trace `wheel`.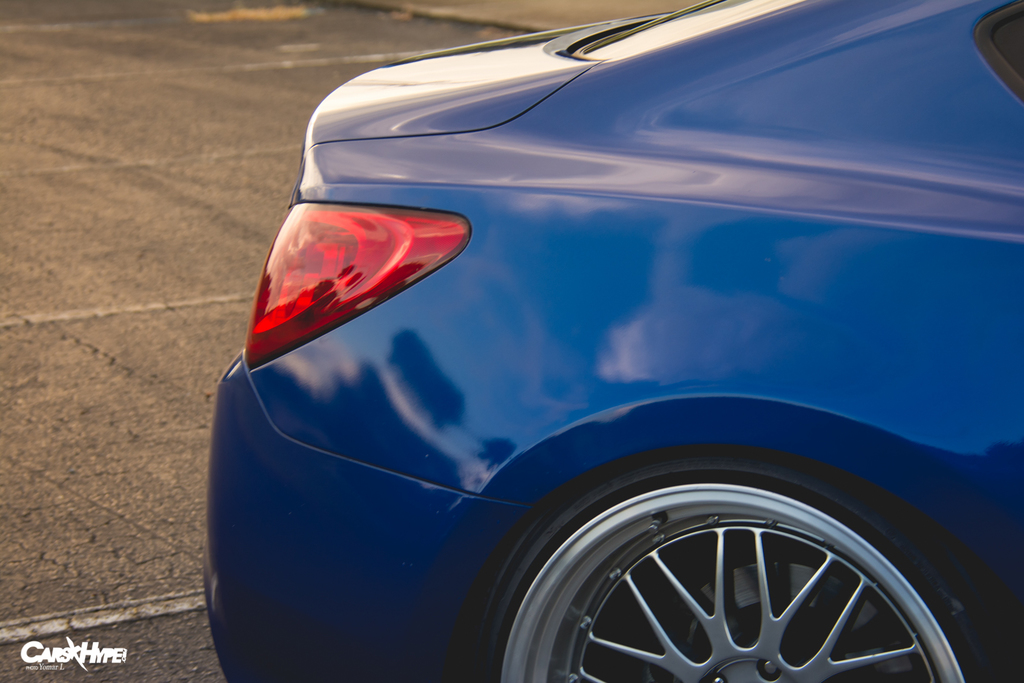
Traced to {"left": 497, "top": 471, "right": 952, "bottom": 682}.
